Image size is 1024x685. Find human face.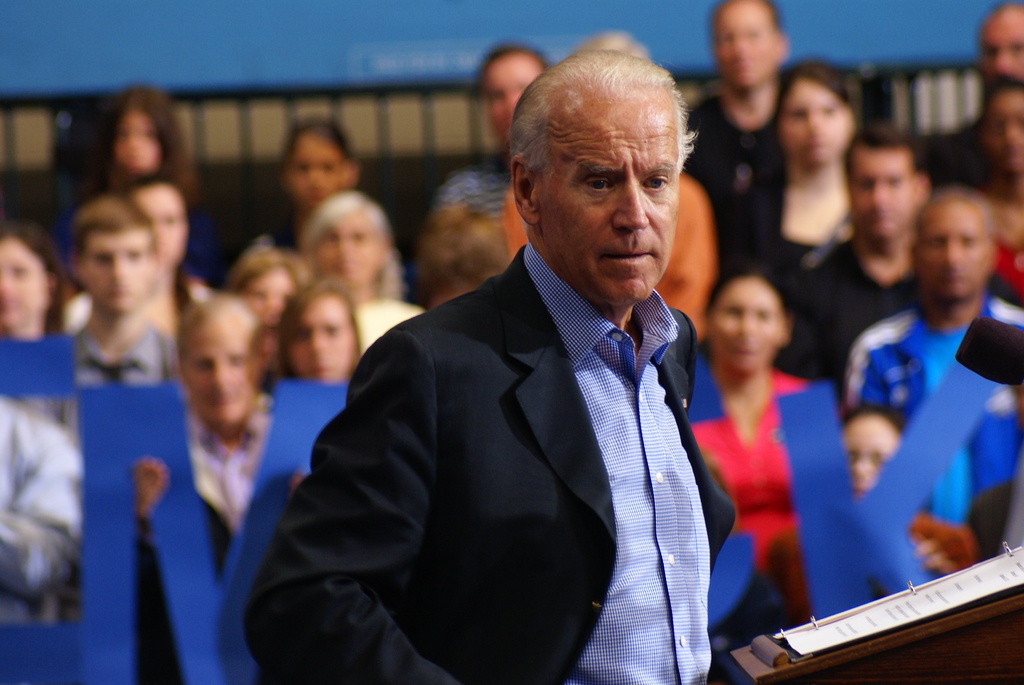
{"left": 314, "top": 213, "right": 380, "bottom": 288}.
